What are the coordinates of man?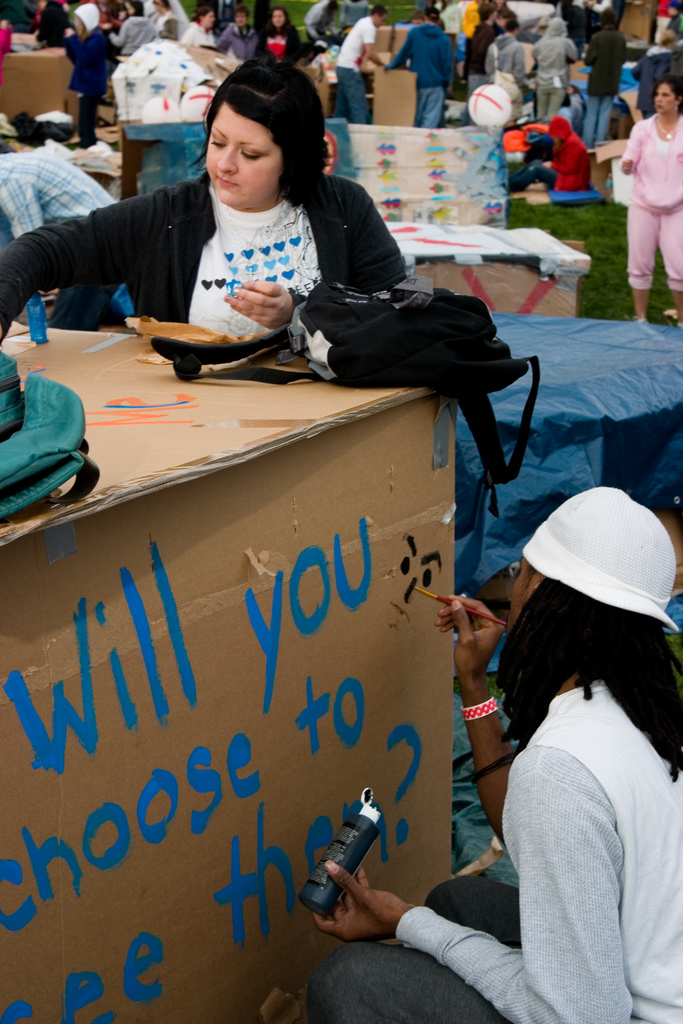
<box>331,5,391,122</box>.
